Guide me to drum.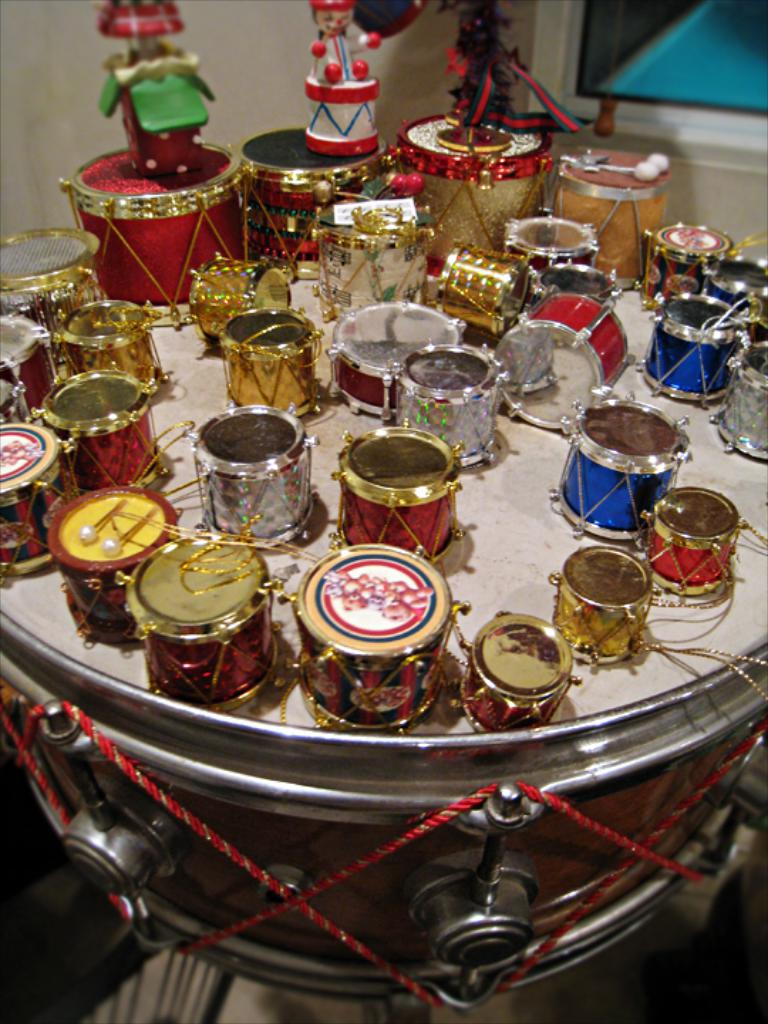
Guidance: 496, 292, 629, 437.
